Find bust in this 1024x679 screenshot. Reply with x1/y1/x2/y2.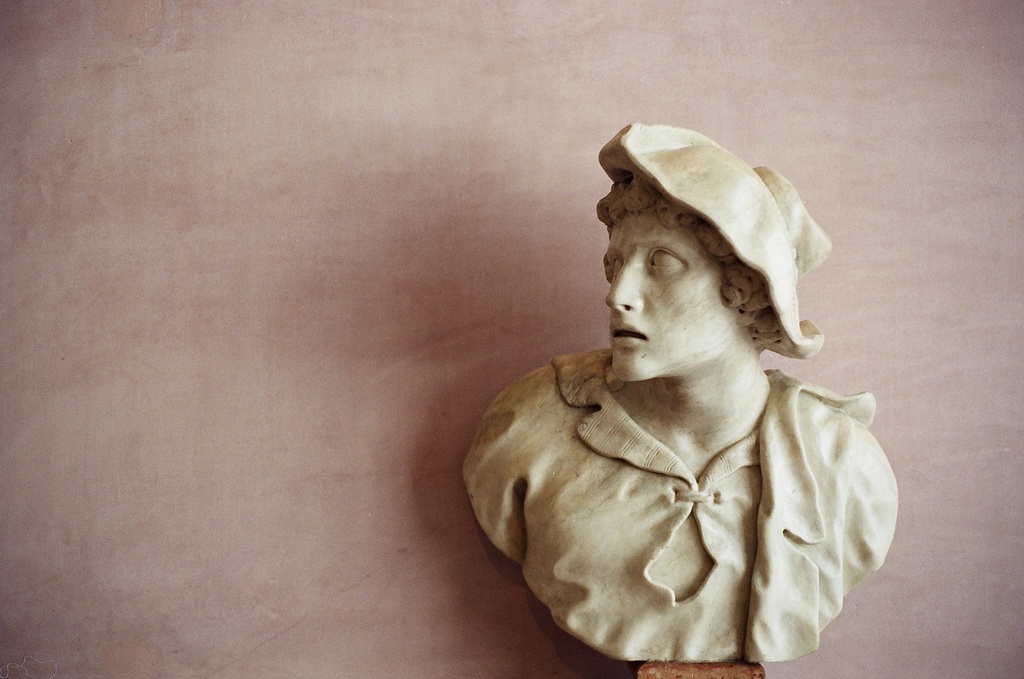
463/119/901/662.
